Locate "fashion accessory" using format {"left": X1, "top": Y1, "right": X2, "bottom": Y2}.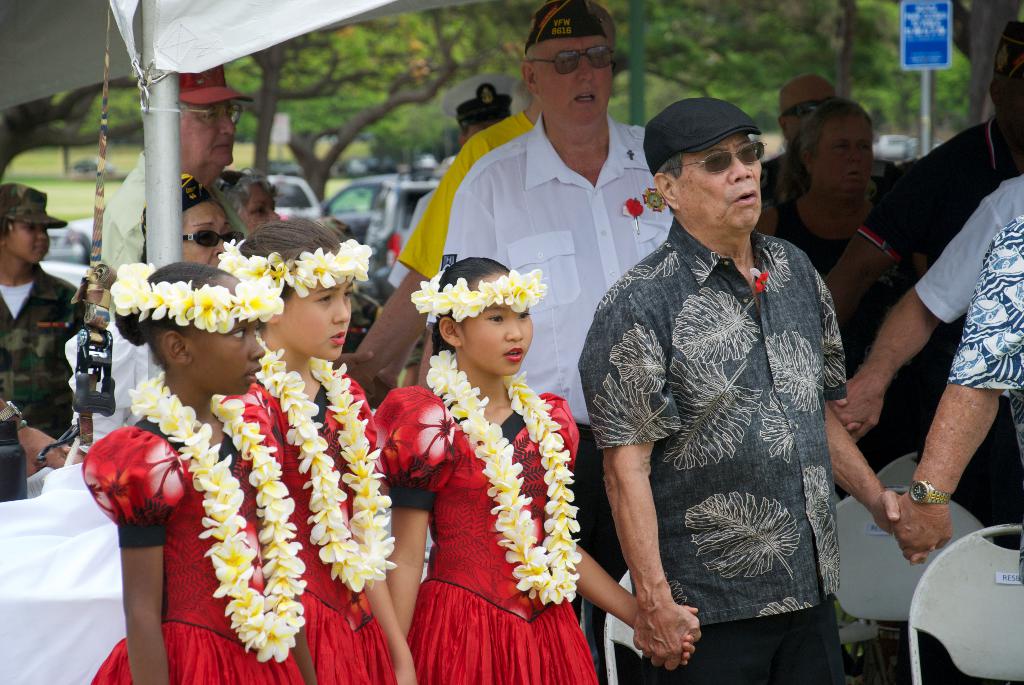
{"left": 409, "top": 265, "right": 548, "bottom": 324}.
